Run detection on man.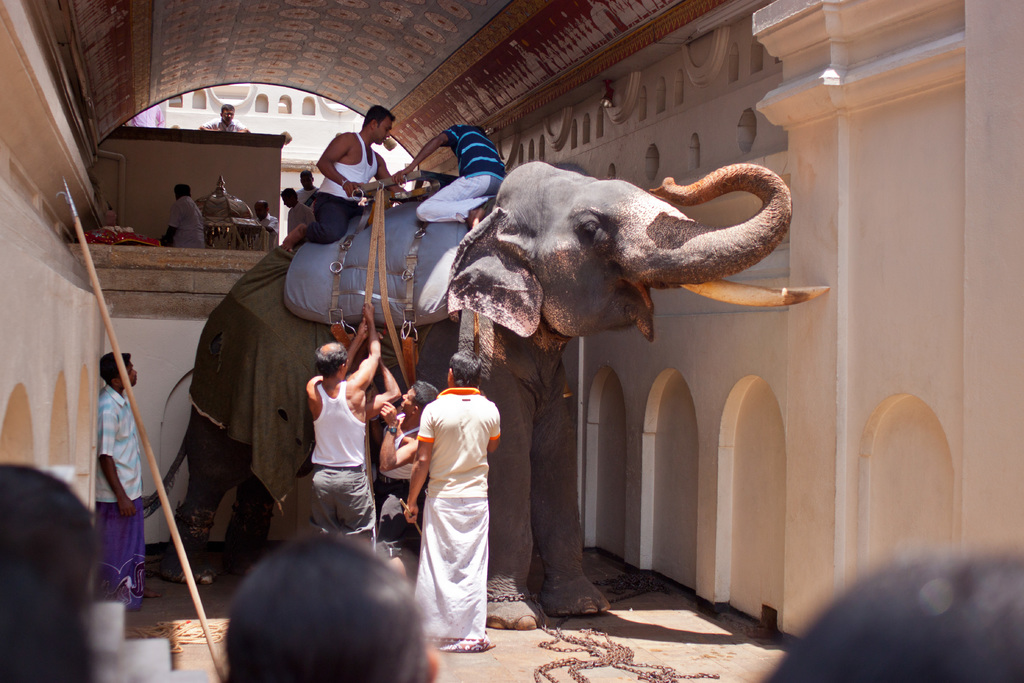
Result: region(298, 171, 321, 204).
